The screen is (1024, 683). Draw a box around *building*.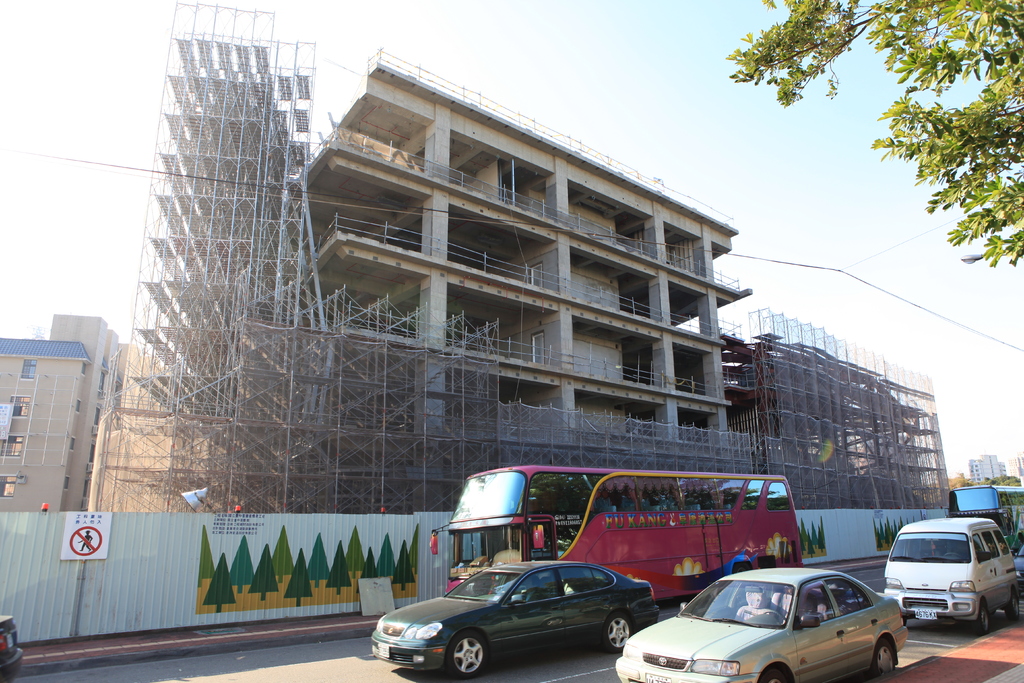
[x1=0, y1=311, x2=119, y2=513].
